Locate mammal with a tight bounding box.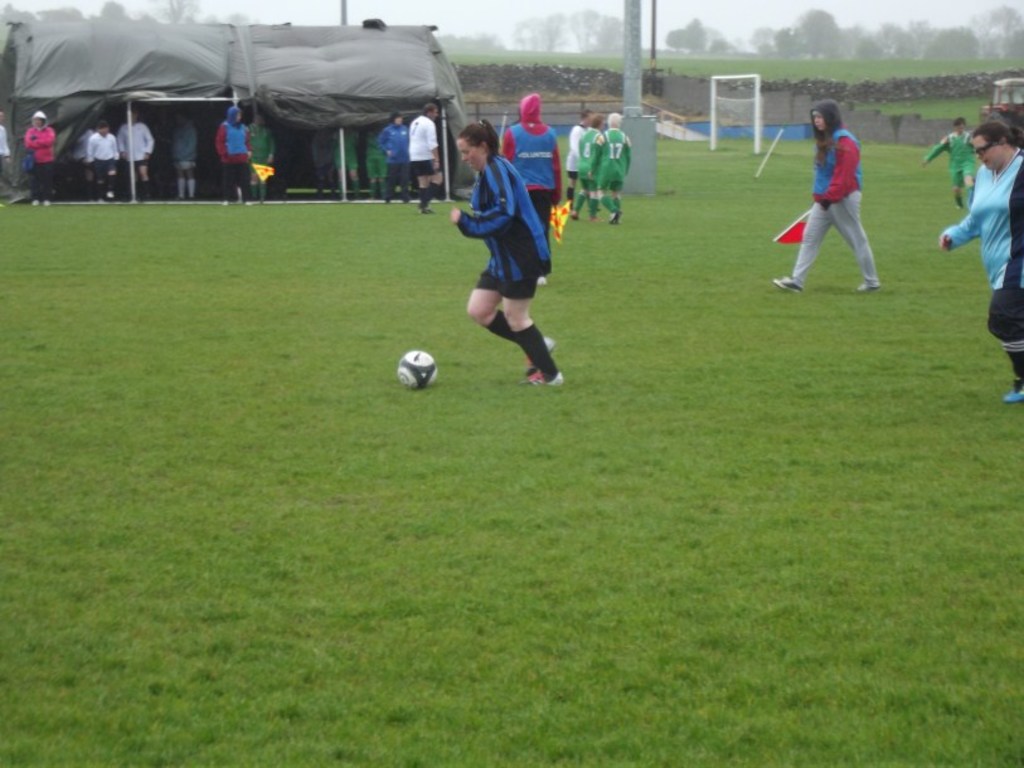
bbox(23, 110, 57, 203).
